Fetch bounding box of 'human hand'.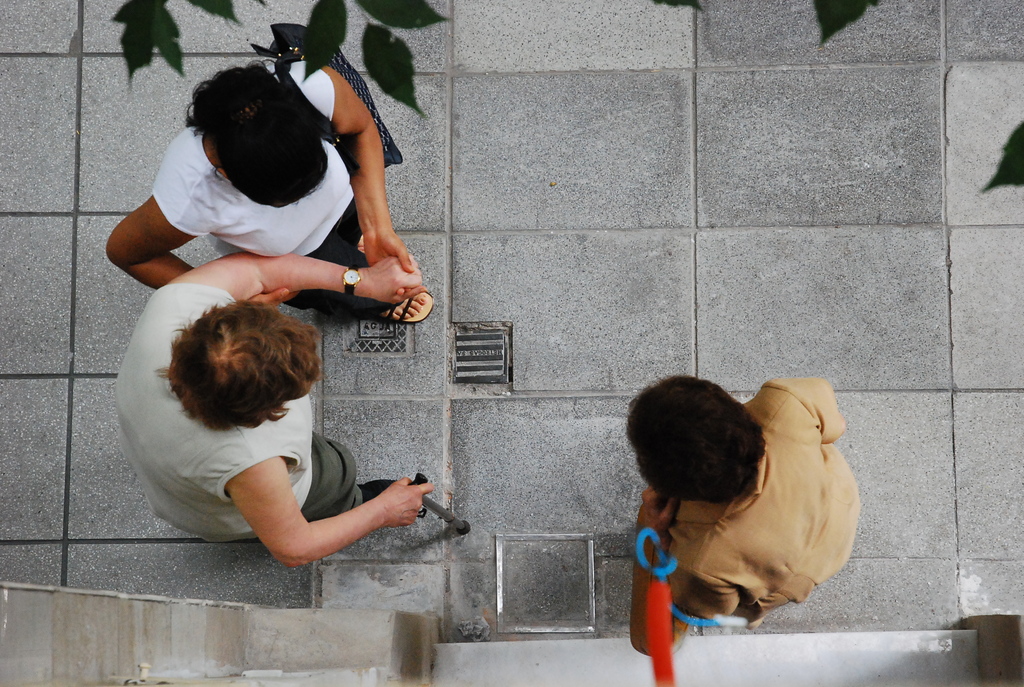
Bbox: left=363, top=228, right=415, bottom=295.
